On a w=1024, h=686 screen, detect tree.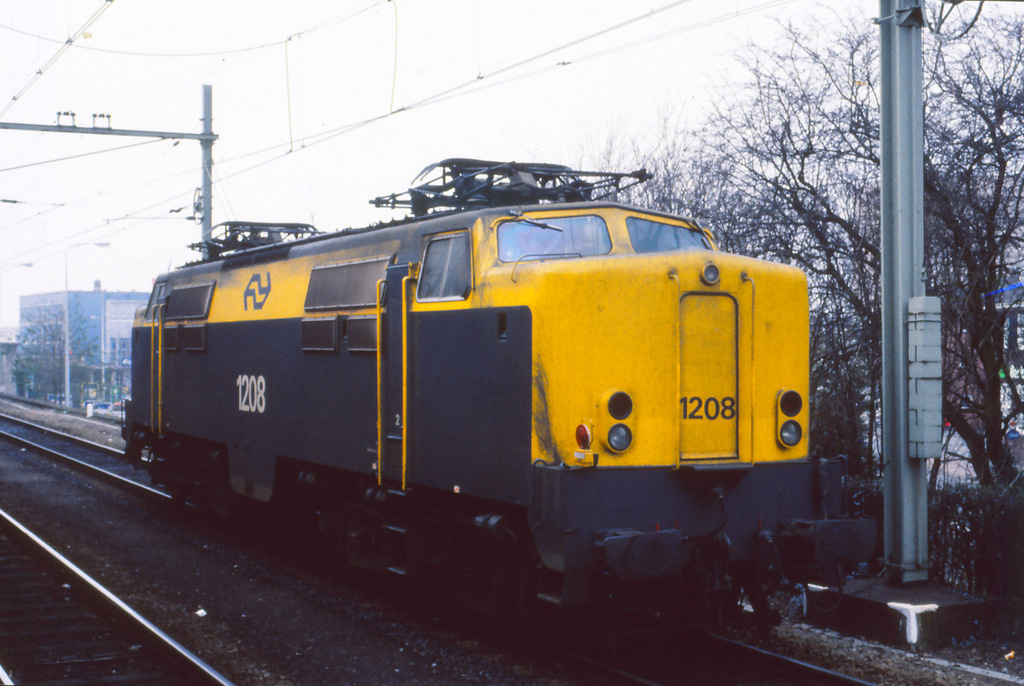
[645, 3, 1023, 484].
